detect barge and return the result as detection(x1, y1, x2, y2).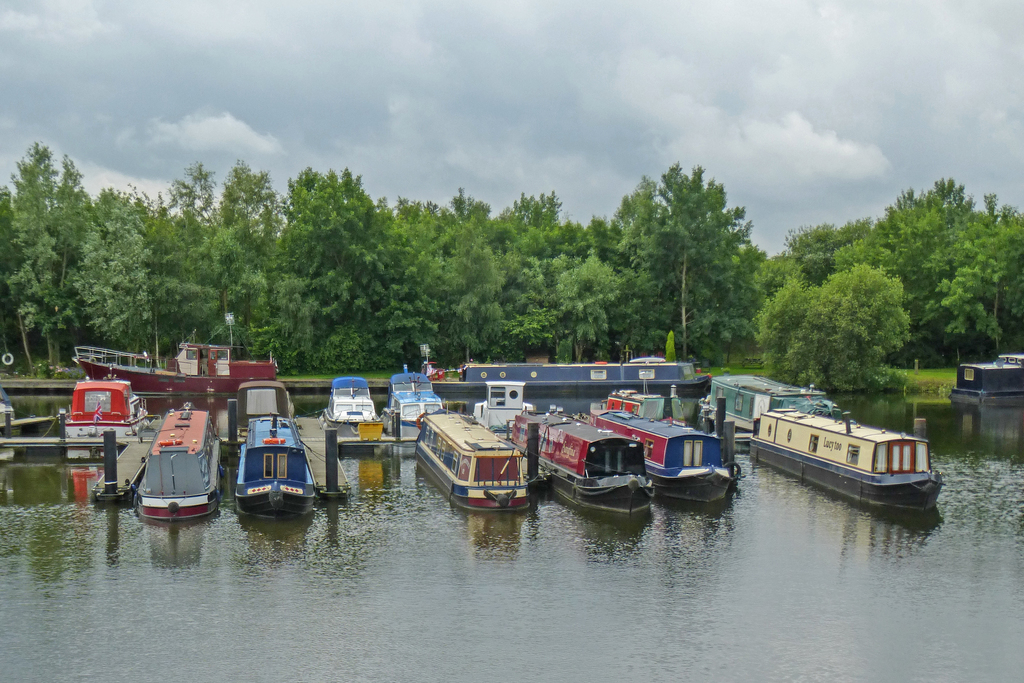
detection(415, 411, 531, 511).
